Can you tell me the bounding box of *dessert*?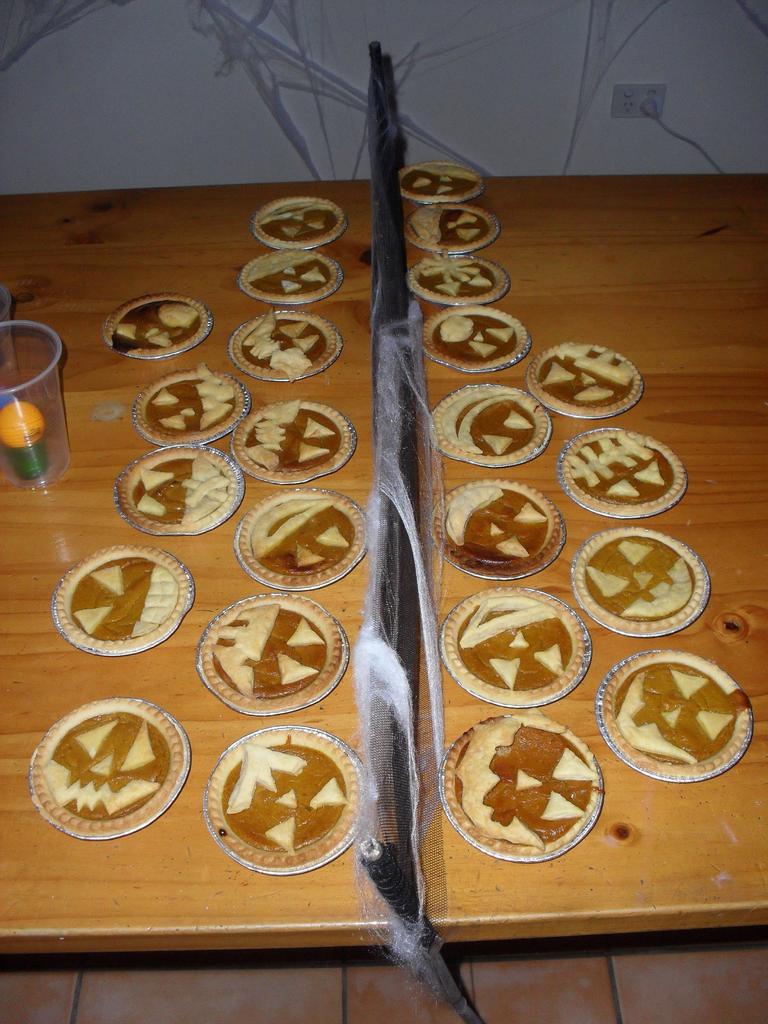
(426,378,555,469).
